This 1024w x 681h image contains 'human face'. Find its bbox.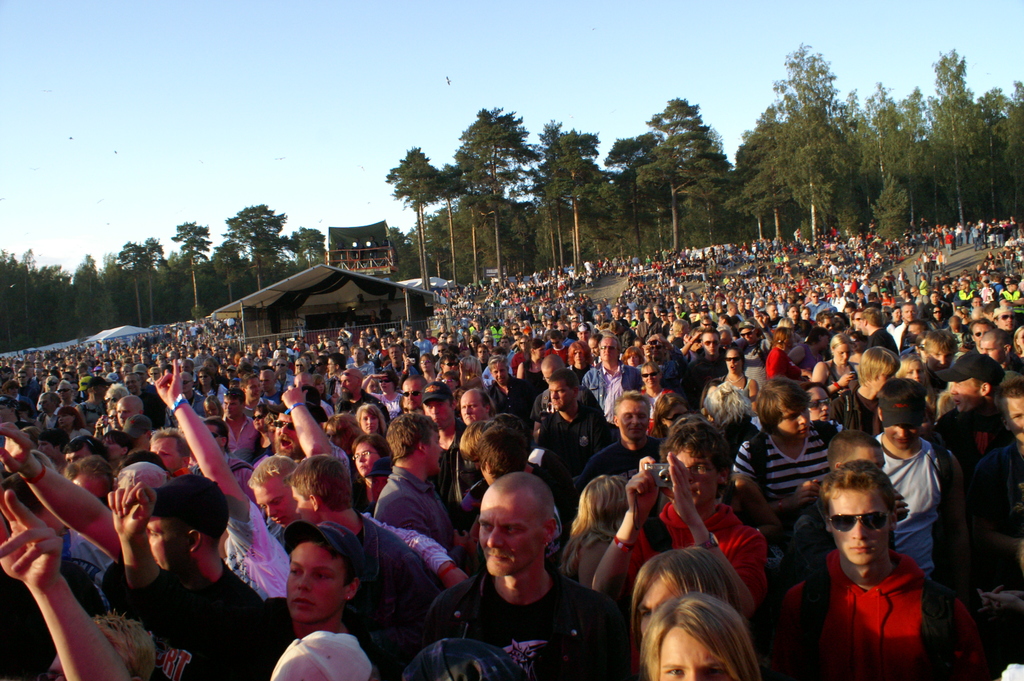
l=640, t=366, r=656, b=387.
